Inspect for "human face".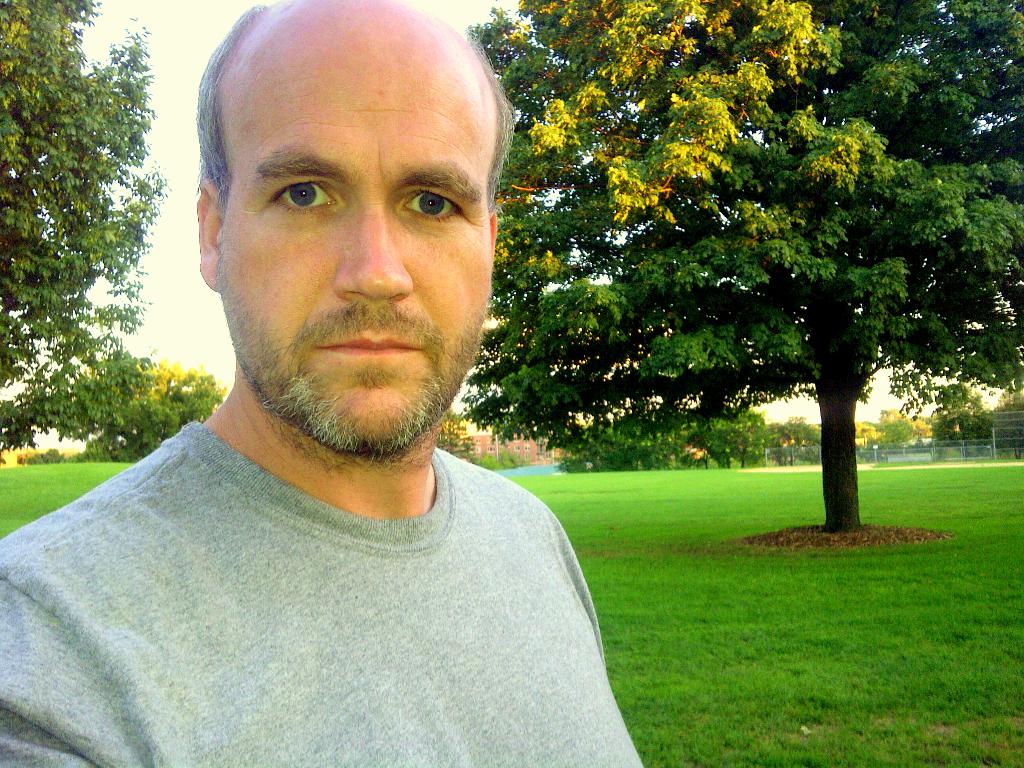
Inspection: 211,35,500,452.
